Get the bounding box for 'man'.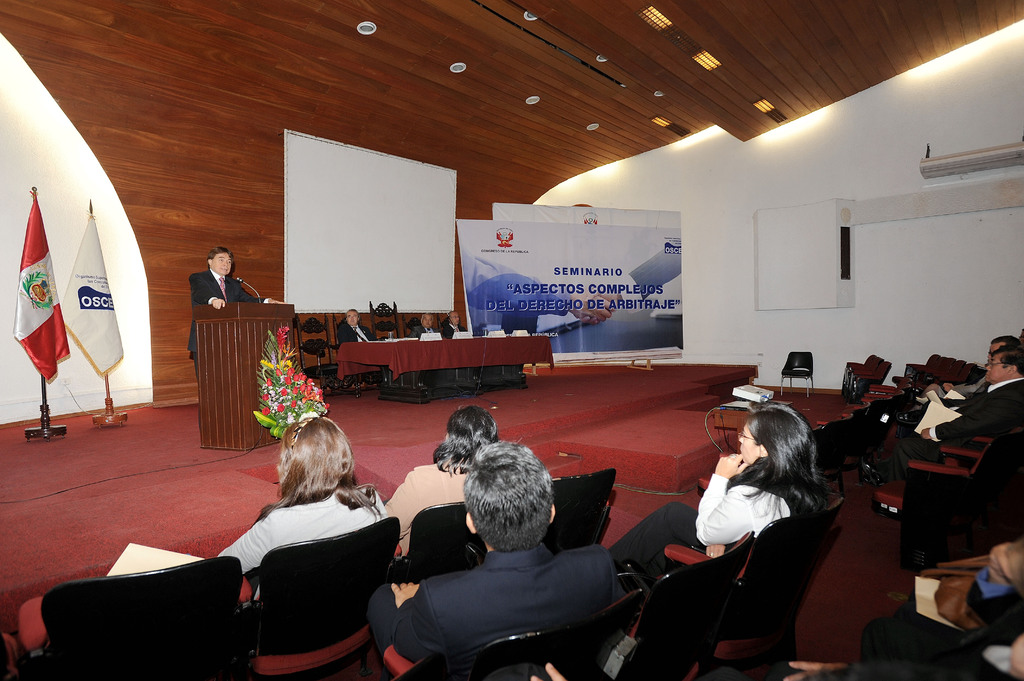
[x1=364, y1=439, x2=661, y2=680].
